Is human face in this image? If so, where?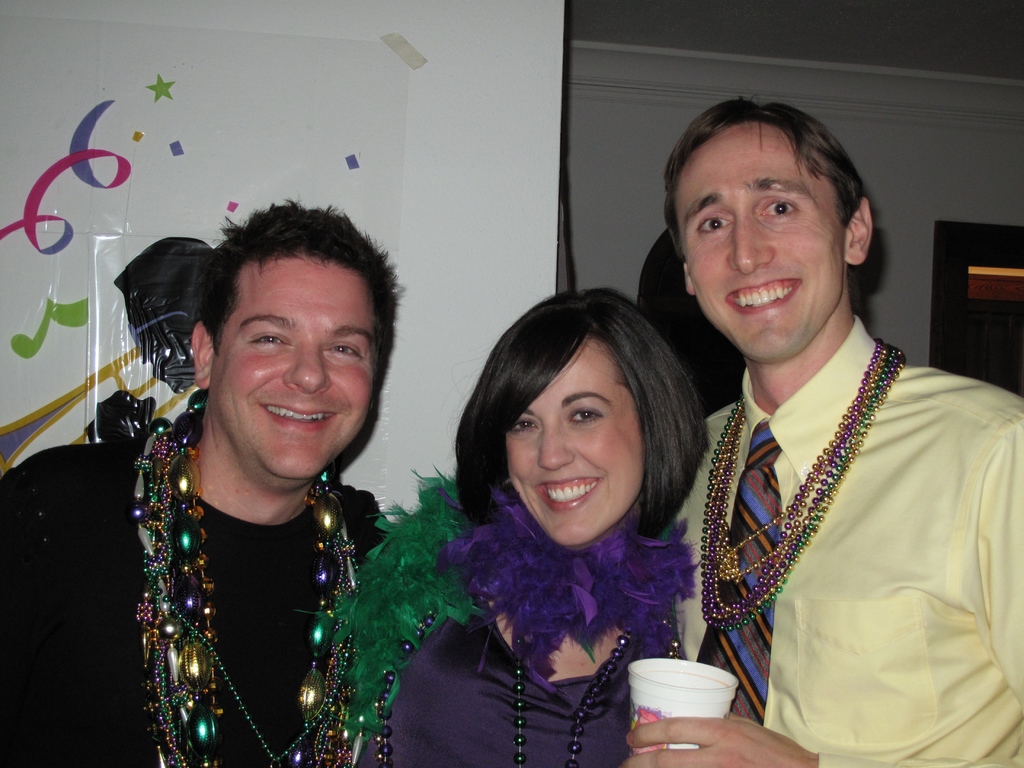
Yes, at locate(690, 125, 847, 357).
